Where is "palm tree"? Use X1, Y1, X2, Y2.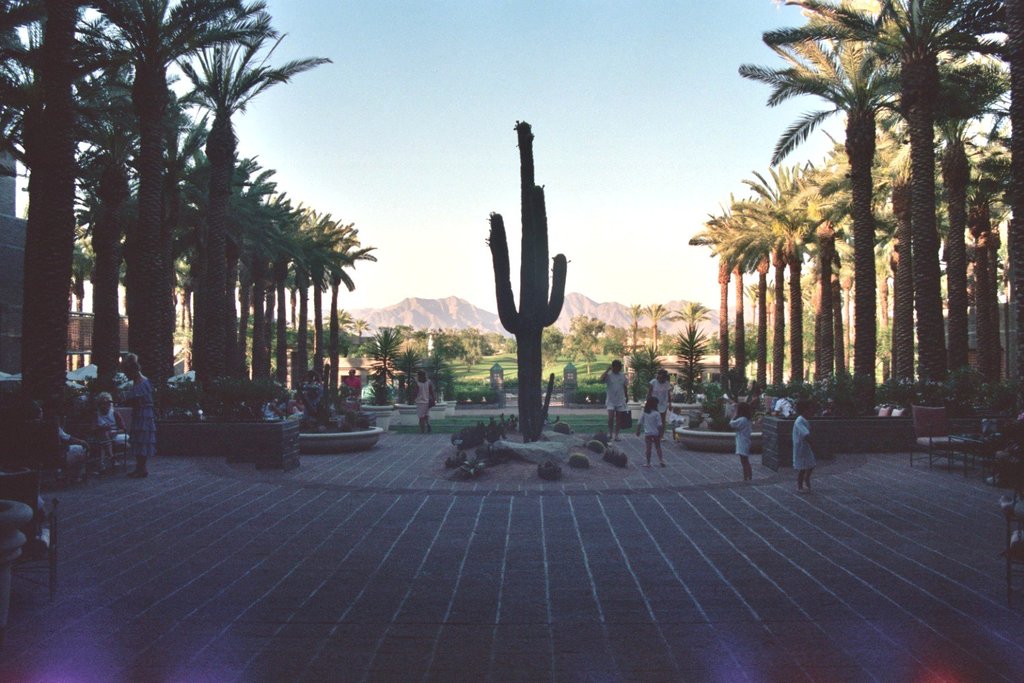
117, 145, 219, 486.
